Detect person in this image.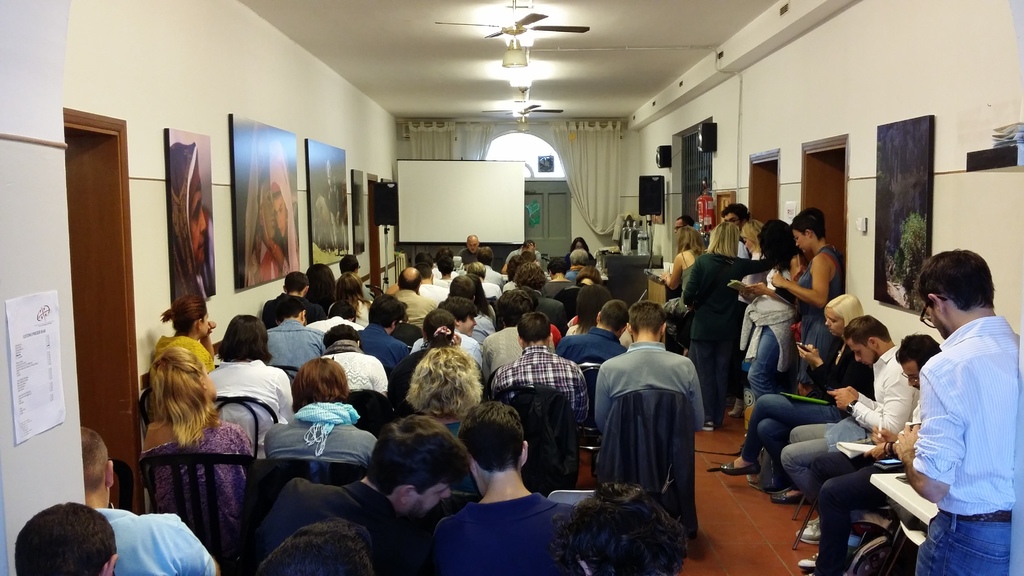
Detection: [262,355,378,479].
